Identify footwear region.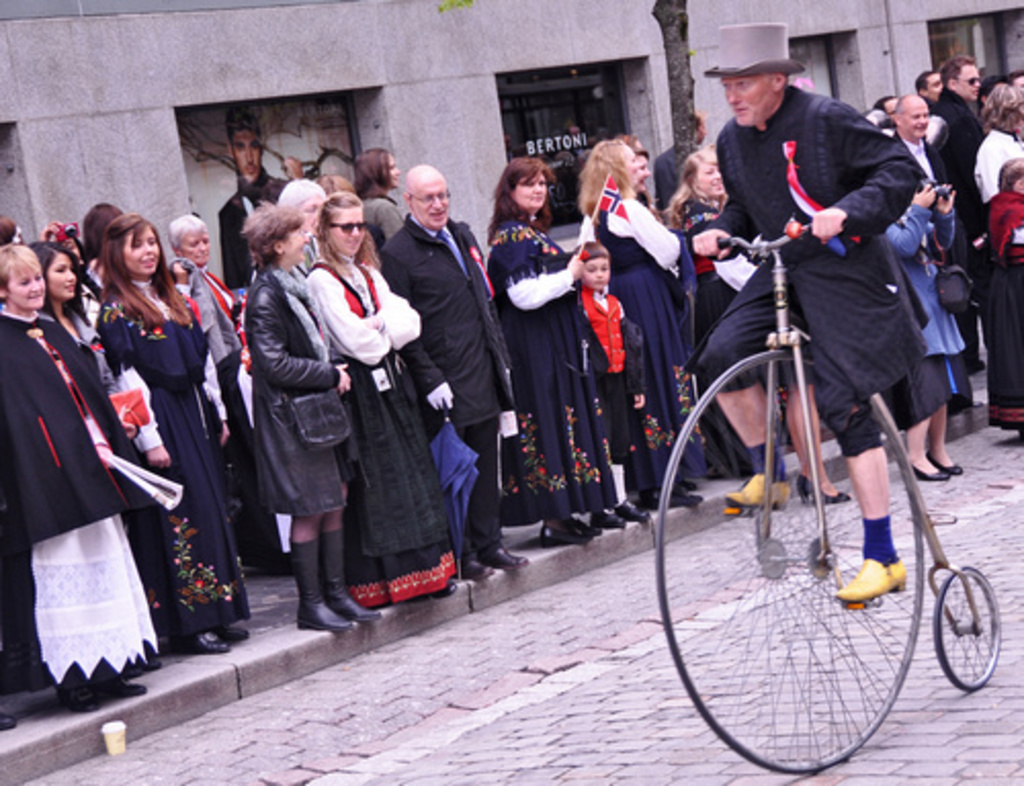
Region: <box>545,526,588,544</box>.
